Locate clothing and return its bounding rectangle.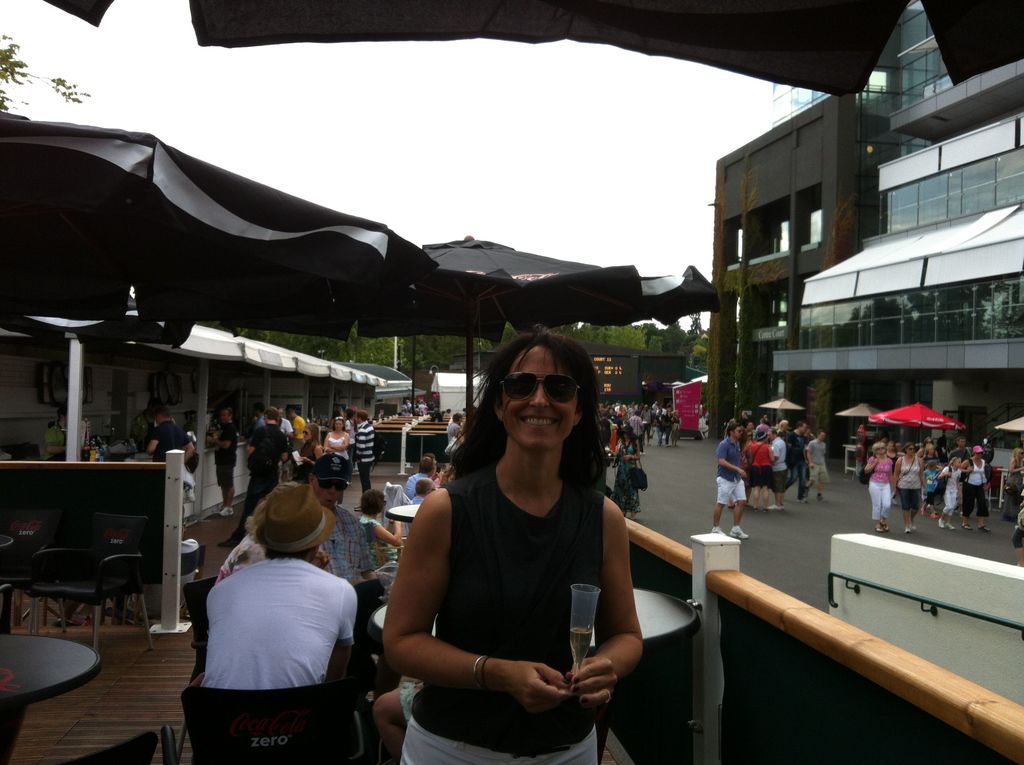
locate(198, 554, 365, 700).
